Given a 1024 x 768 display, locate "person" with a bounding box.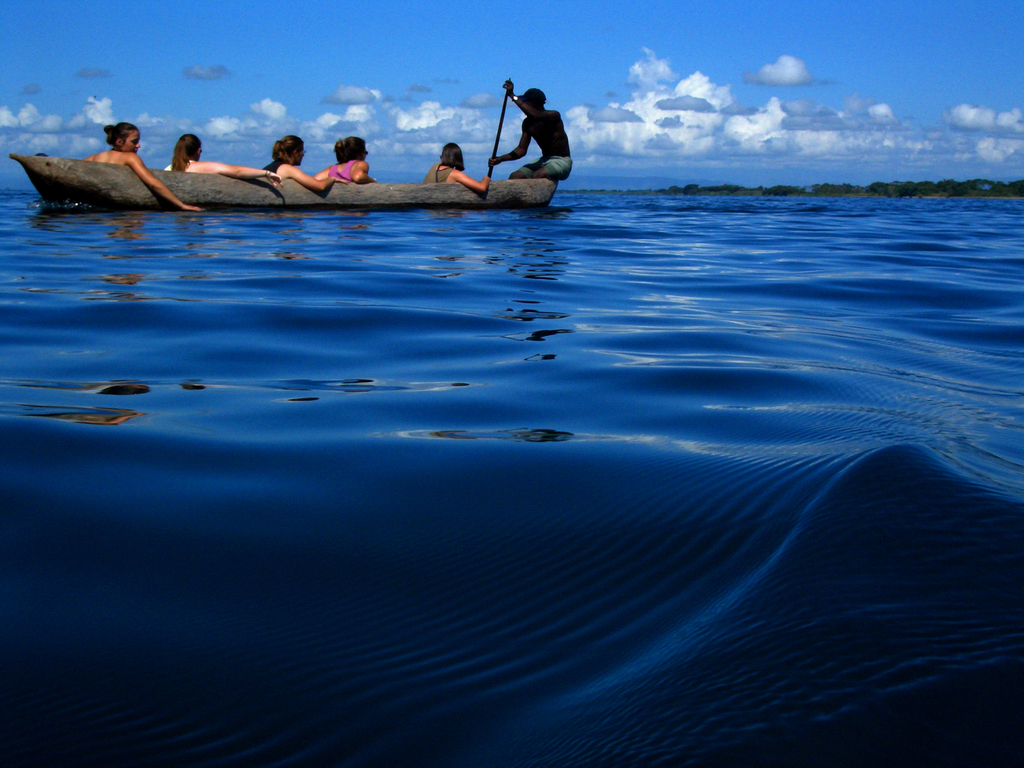
Located: {"x1": 417, "y1": 141, "x2": 490, "y2": 191}.
